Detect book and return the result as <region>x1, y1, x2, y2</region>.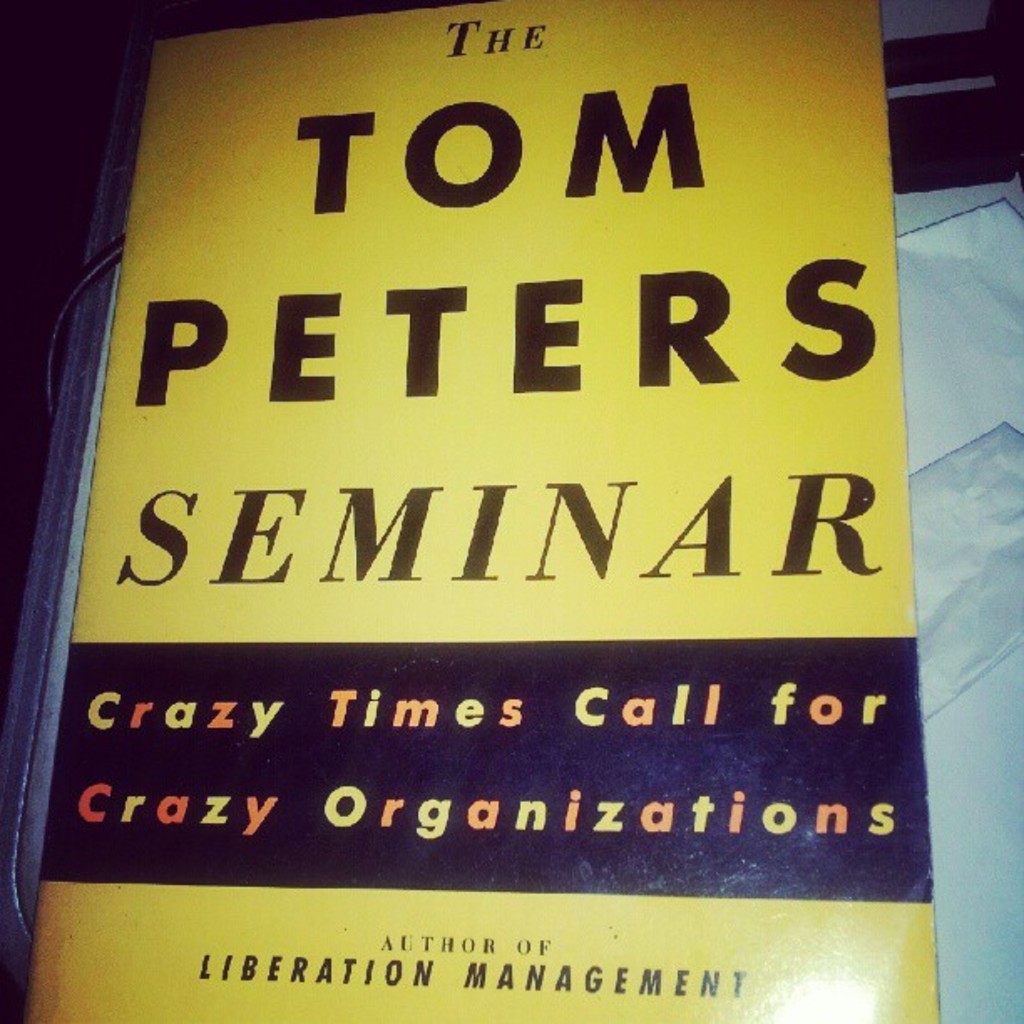
<region>23, 0, 947, 1022</region>.
